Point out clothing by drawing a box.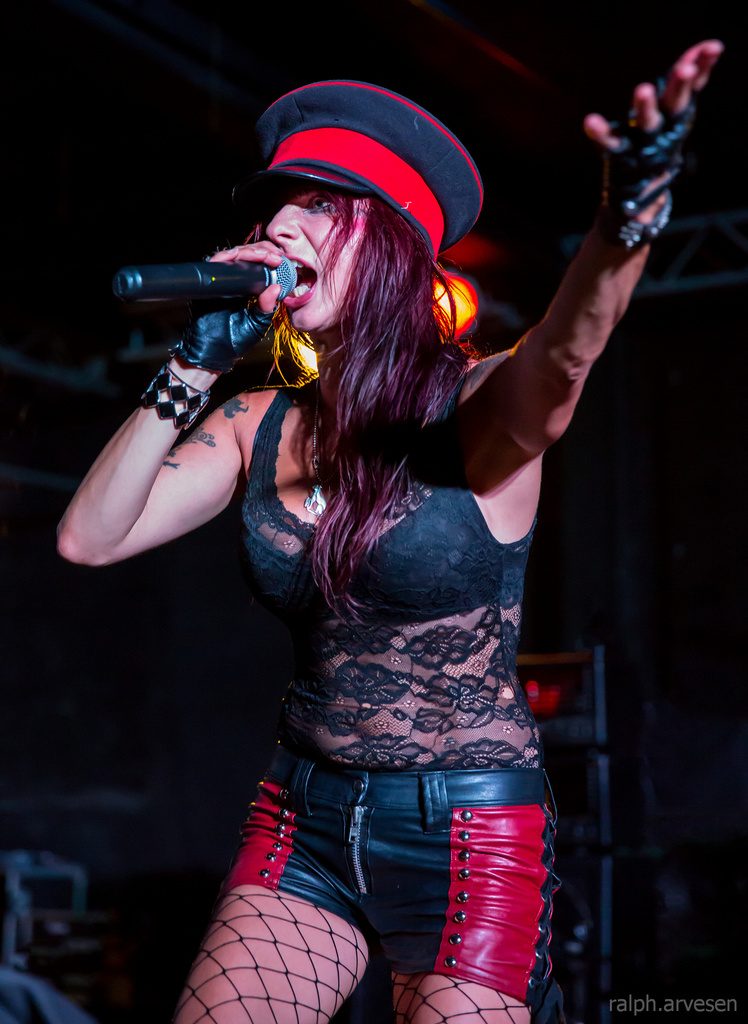
rect(179, 472, 596, 911).
